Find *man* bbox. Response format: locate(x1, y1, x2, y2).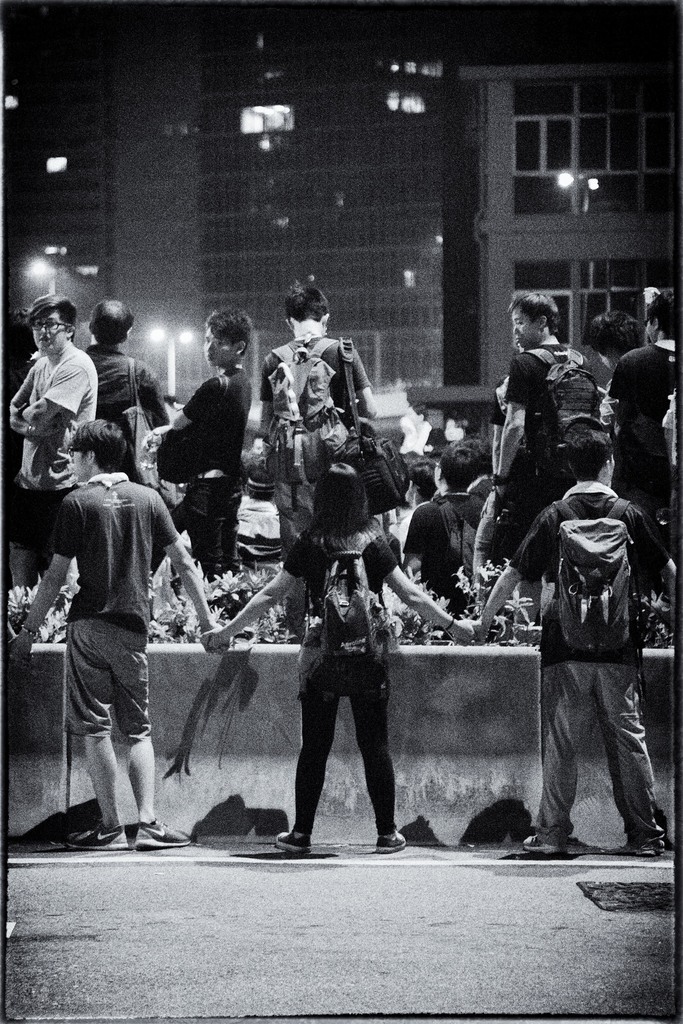
locate(605, 285, 680, 520).
